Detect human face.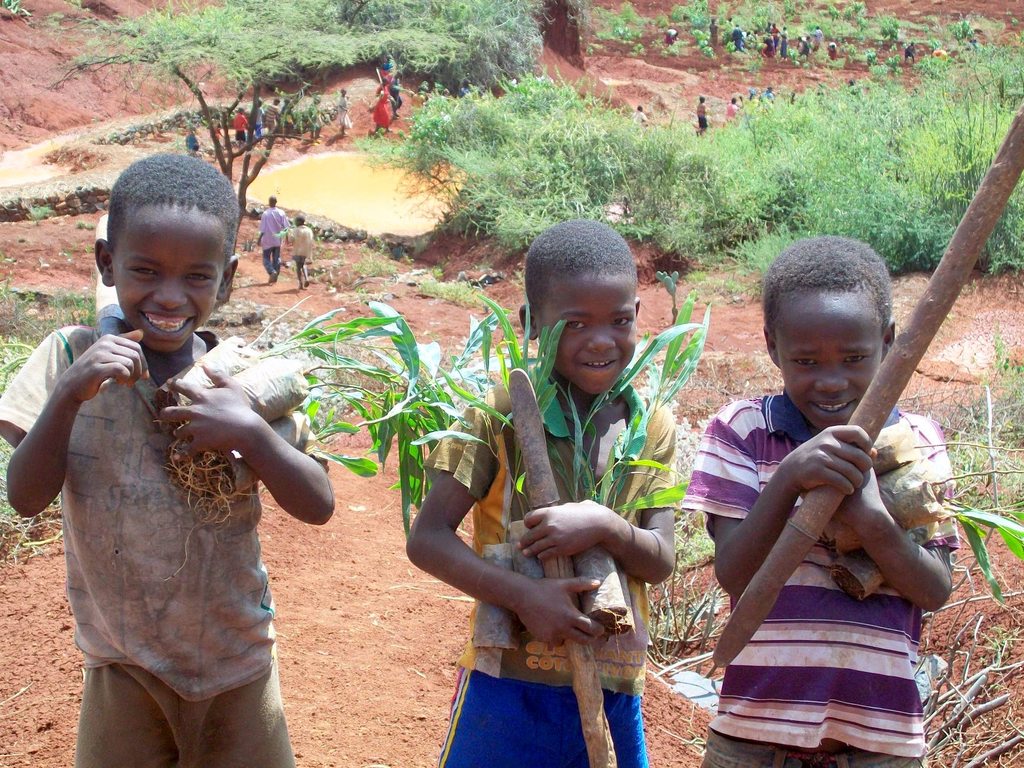
Detected at box=[115, 209, 215, 346].
